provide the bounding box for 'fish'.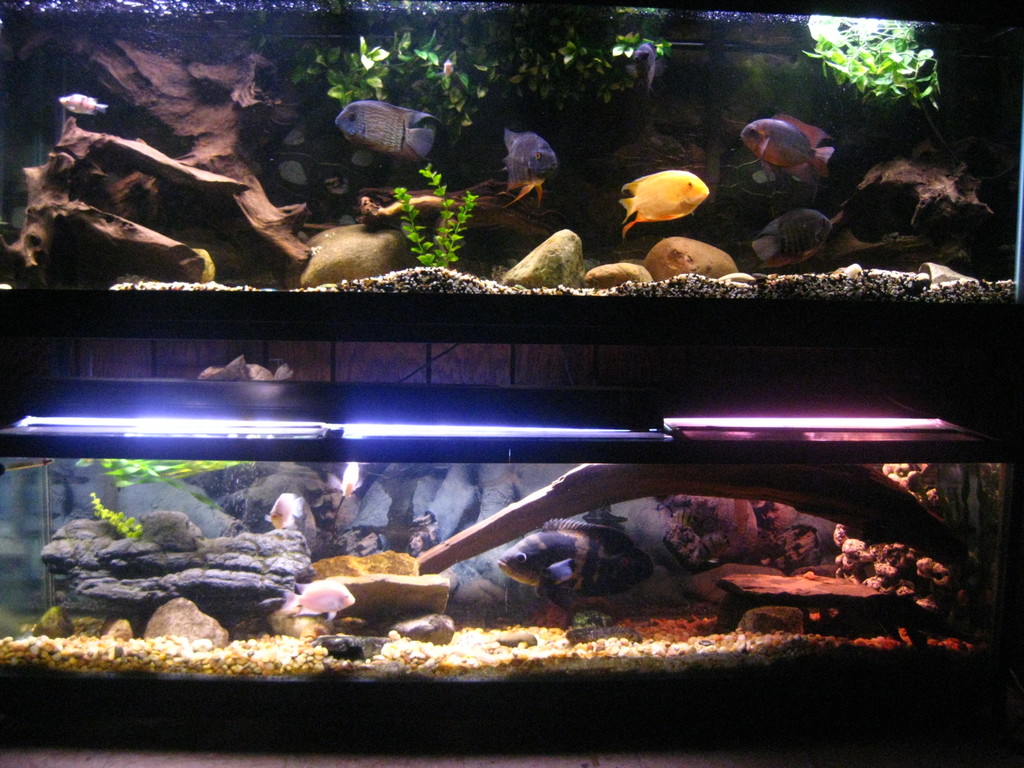
rect(606, 147, 719, 223).
